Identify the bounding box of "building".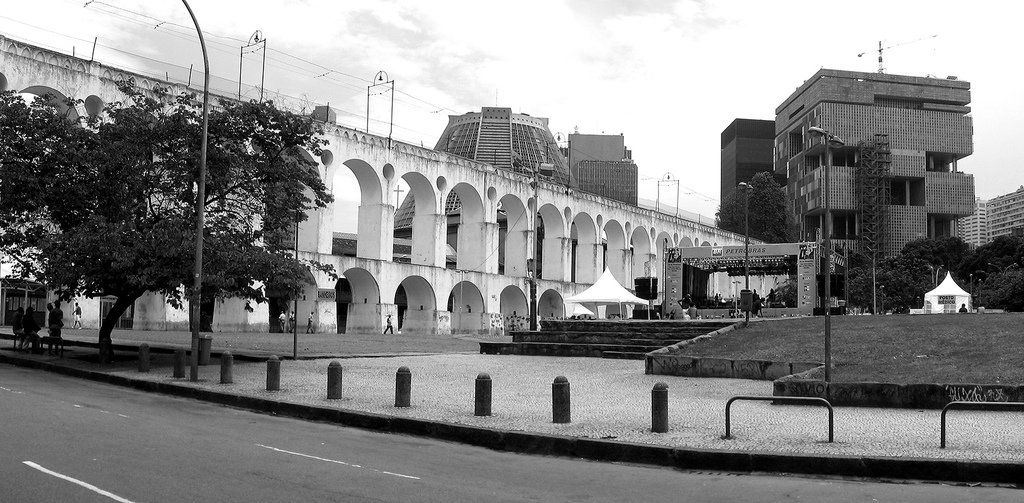
pyautogui.locateOnScreen(719, 116, 788, 204).
